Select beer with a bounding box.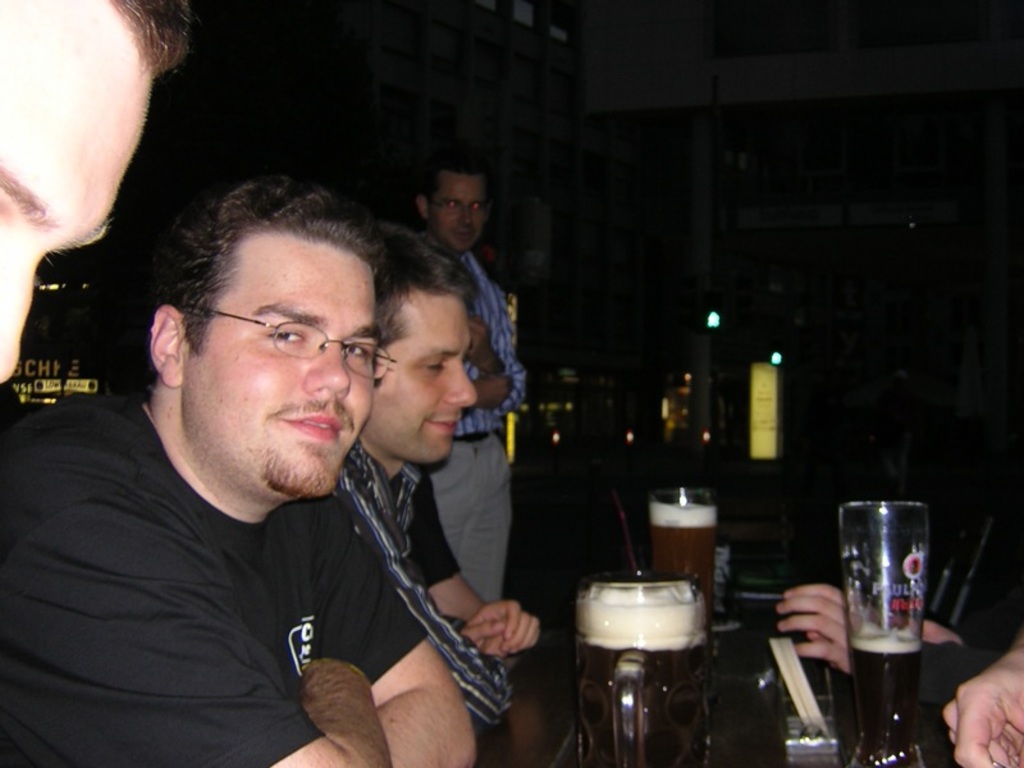
(x1=571, y1=563, x2=730, y2=759).
